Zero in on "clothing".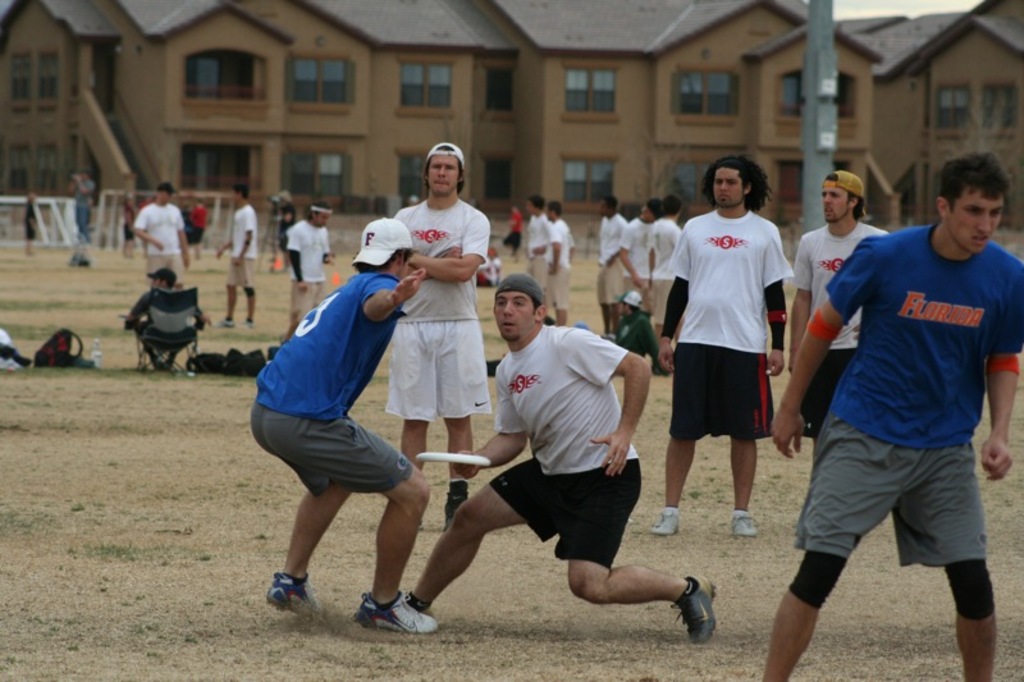
Zeroed in: {"x1": 611, "y1": 308, "x2": 659, "y2": 372}.
